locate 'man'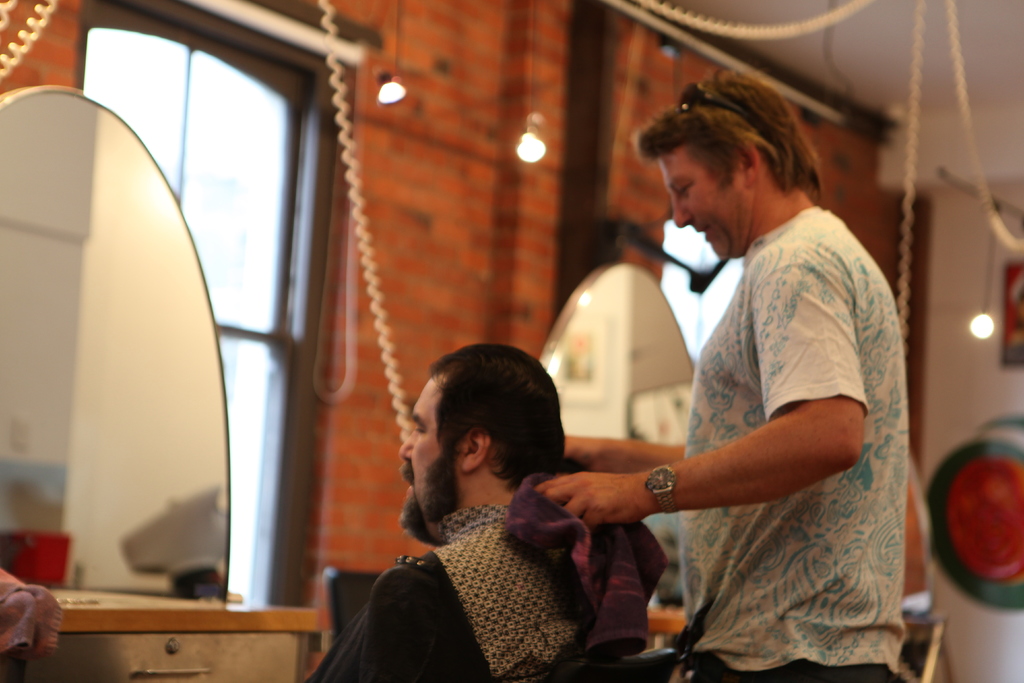
locate(324, 343, 653, 678)
